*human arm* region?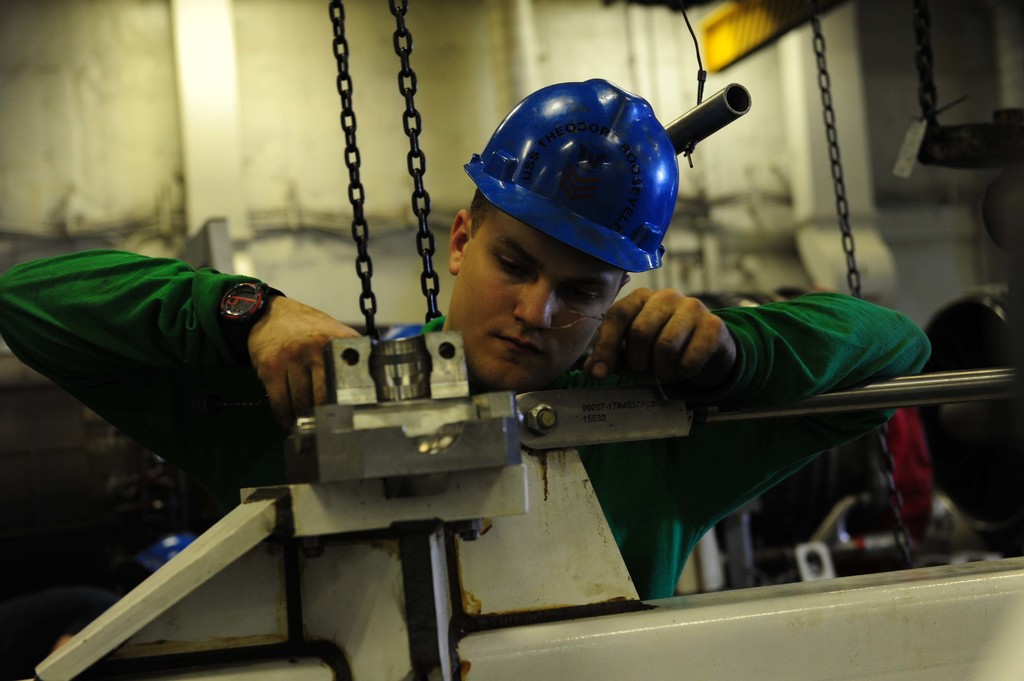
rect(583, 296, 934, 403)
